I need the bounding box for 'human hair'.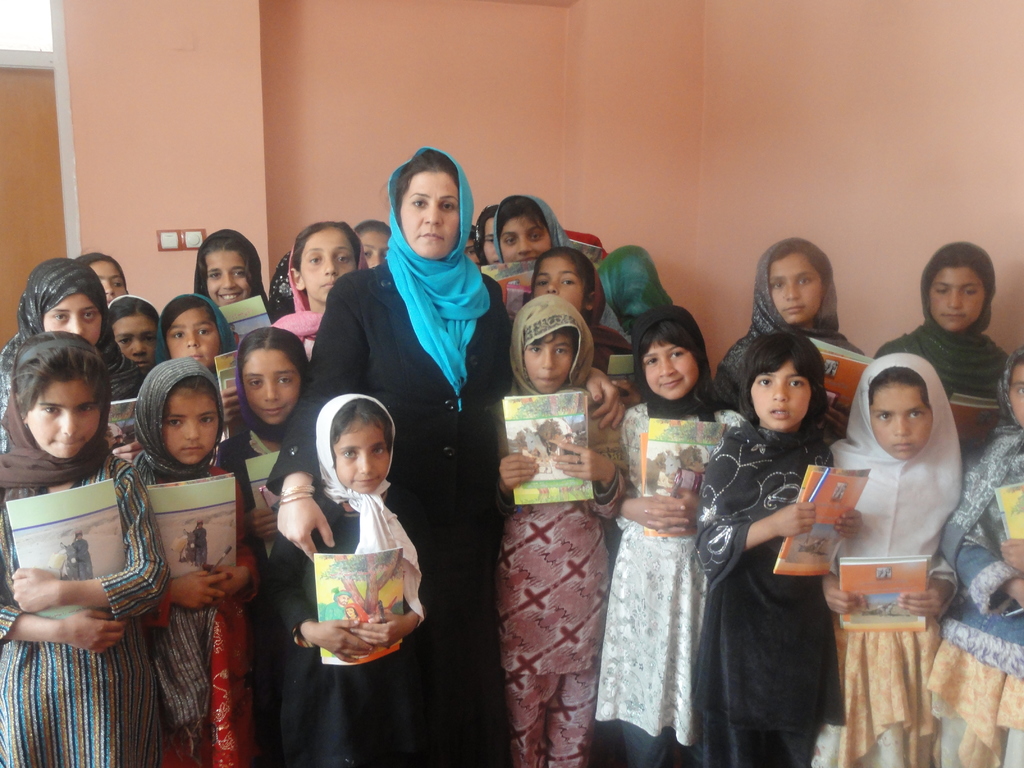
Here it is: region(11, 330, 123, 481).
